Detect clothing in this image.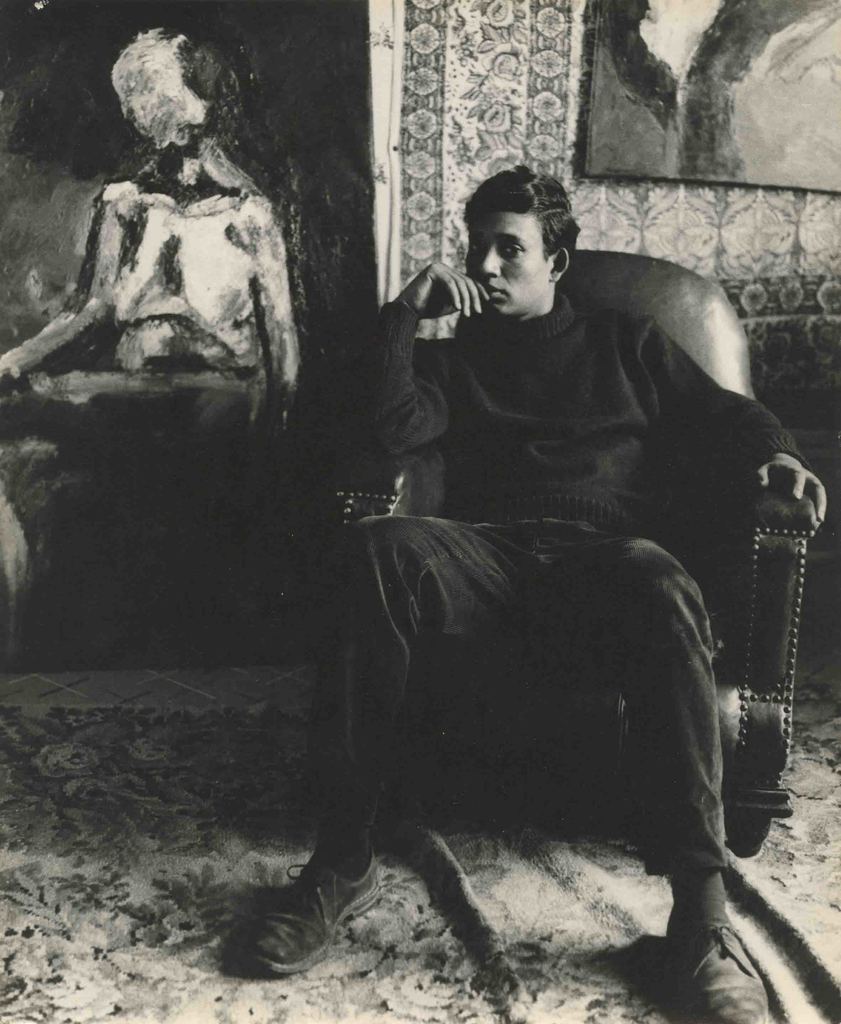
Detection: box=[318, 228, 771, 927].
